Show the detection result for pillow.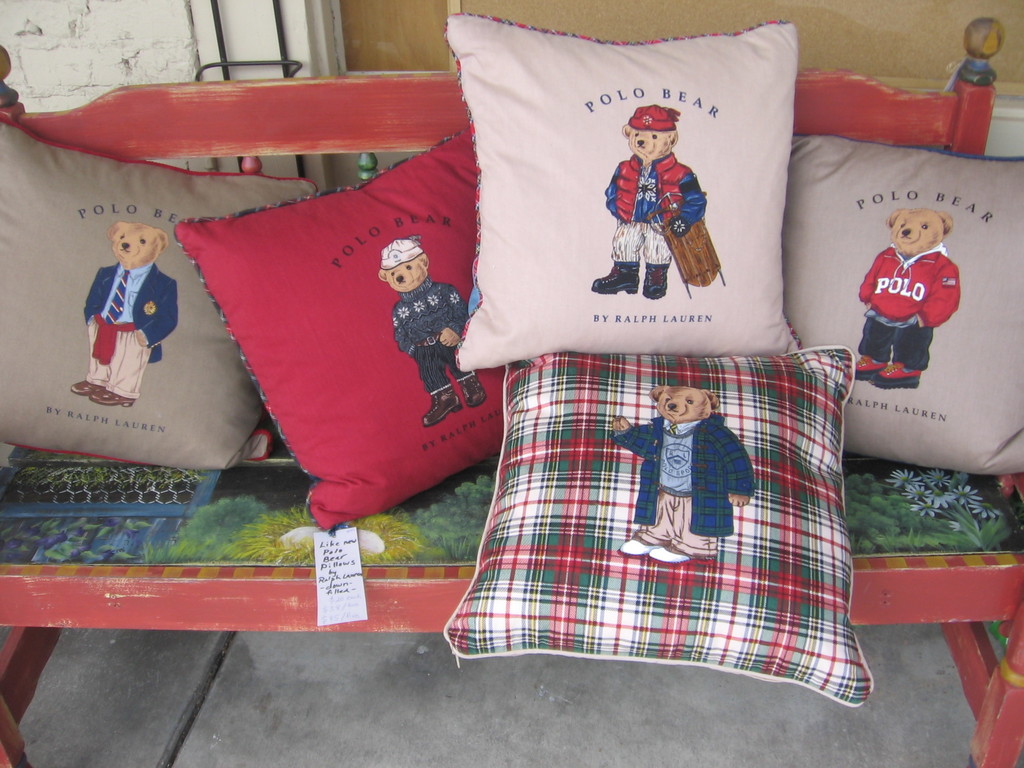
<box>461,13,794,369</box>.
